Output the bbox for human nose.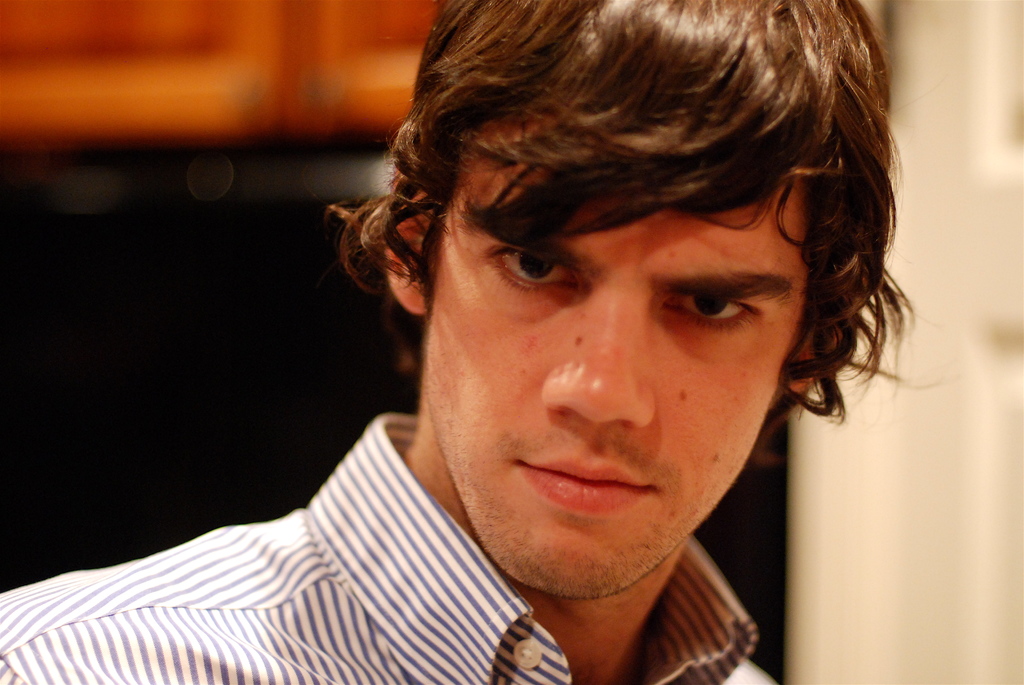
<bbox>540, 276, 656, 434</bbox>.
